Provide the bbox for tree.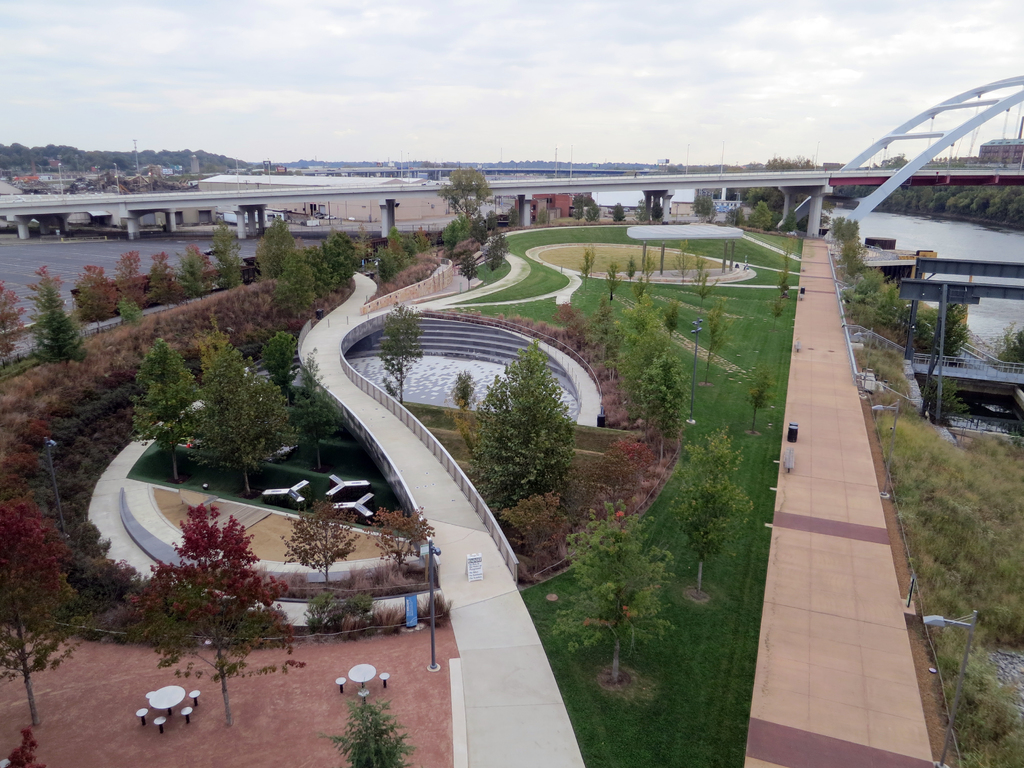
[x1=569, y1=195, x2=604, y2=225].
